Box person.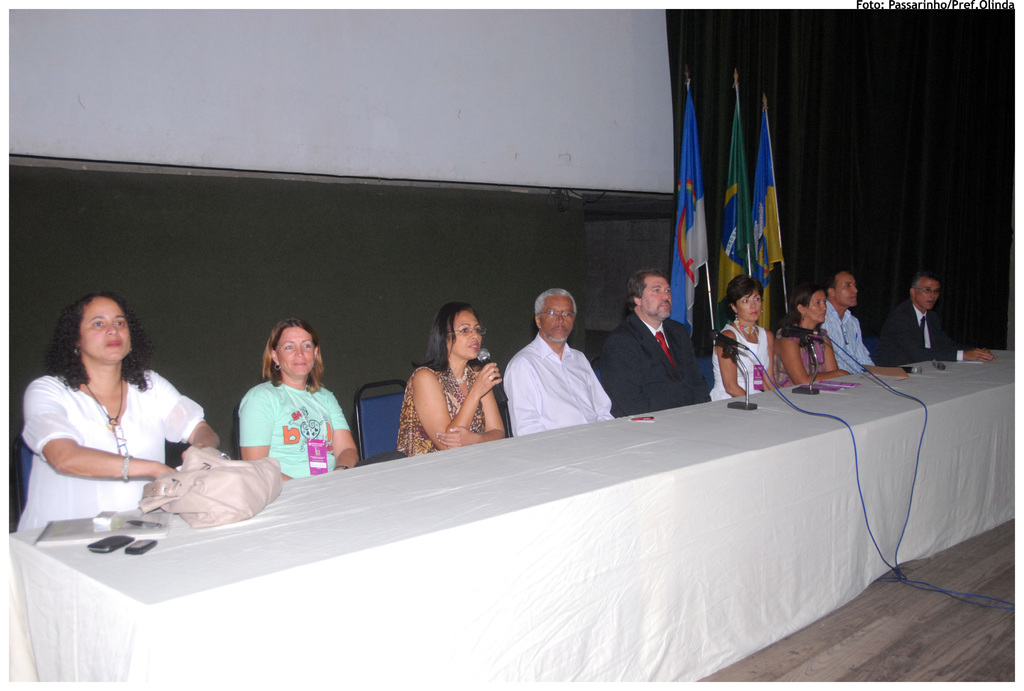
[left=15, top=287, right=218, bottom=532].
